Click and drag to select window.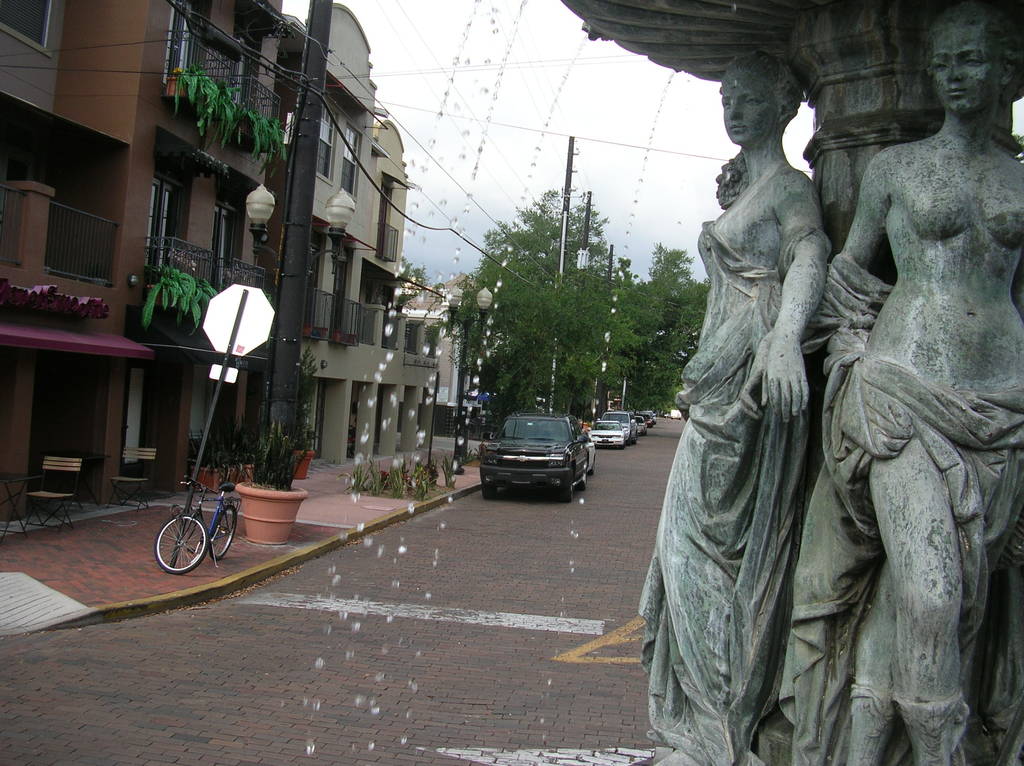
Selection: 364,275,385,310.
